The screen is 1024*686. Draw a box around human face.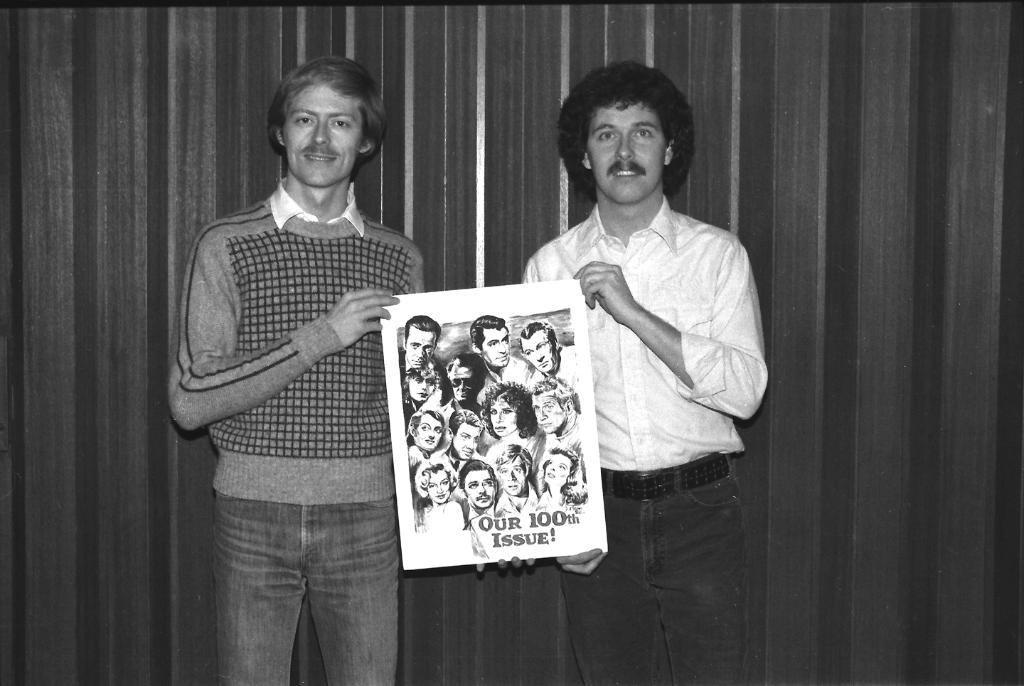
{"left": 464, "top": 471, "right": 495, "bottom": 506}.
